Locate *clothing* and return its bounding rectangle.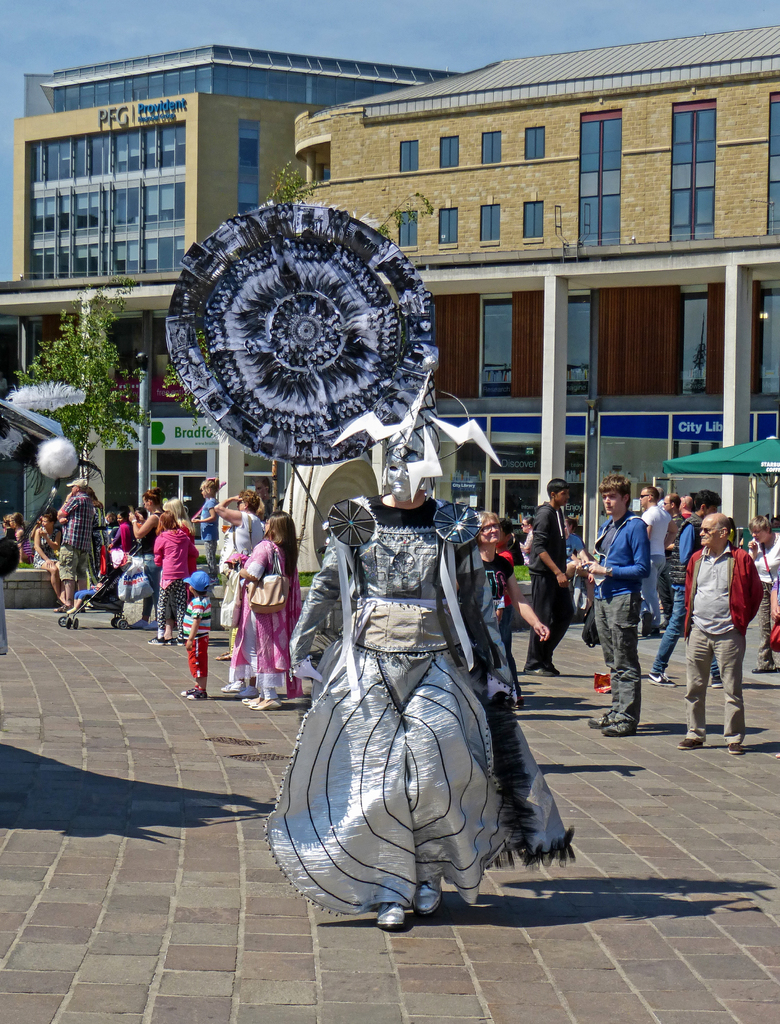
bbox(285, 463, 545, 894).
